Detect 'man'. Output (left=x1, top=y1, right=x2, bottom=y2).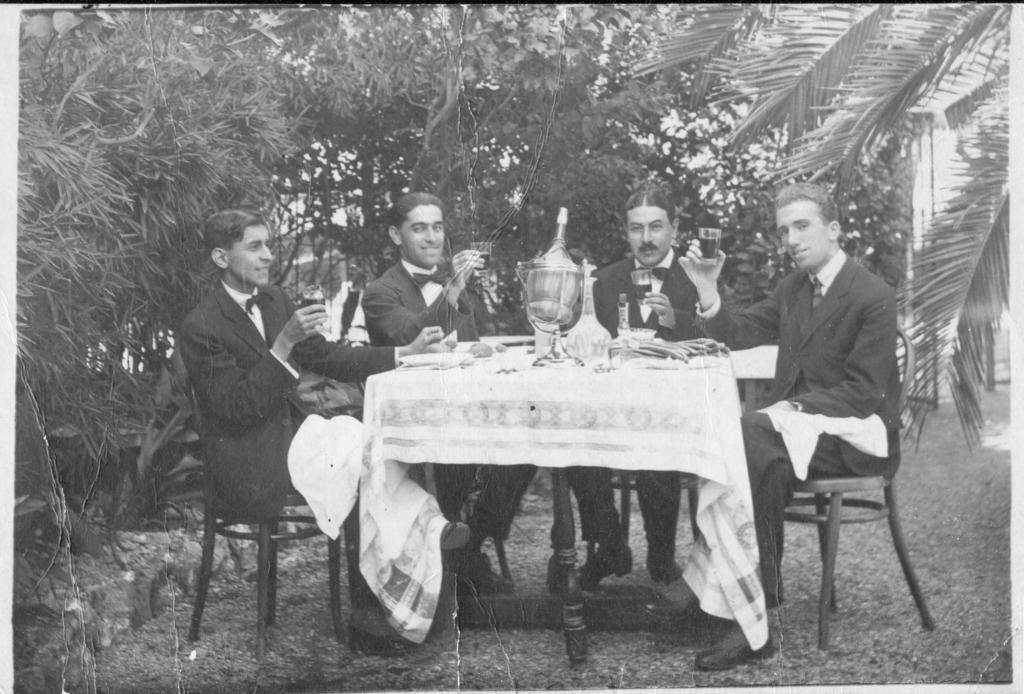
(left=634, top=179, right=900, bottom=668).
